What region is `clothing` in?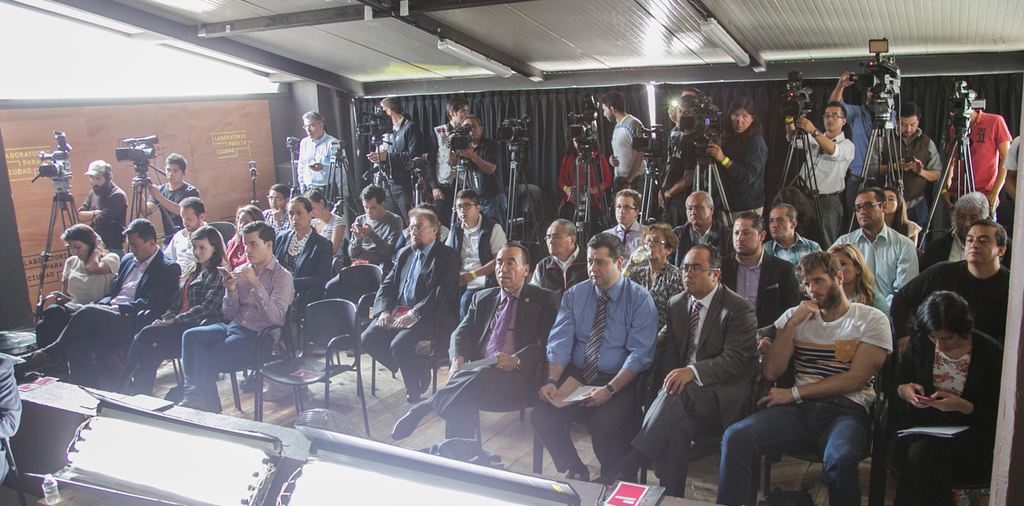
crop(714, 251, 806, 323).
